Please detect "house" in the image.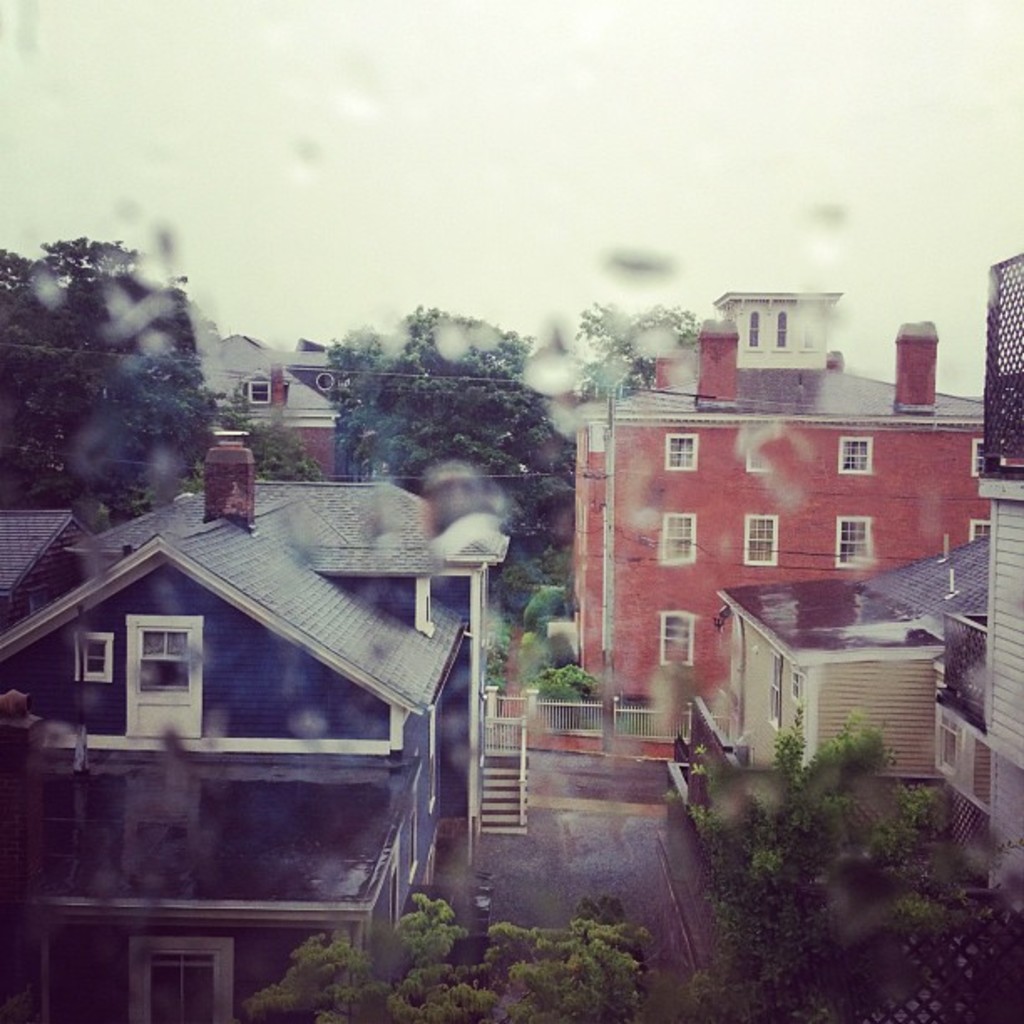
[559, 293, 977, 708].
